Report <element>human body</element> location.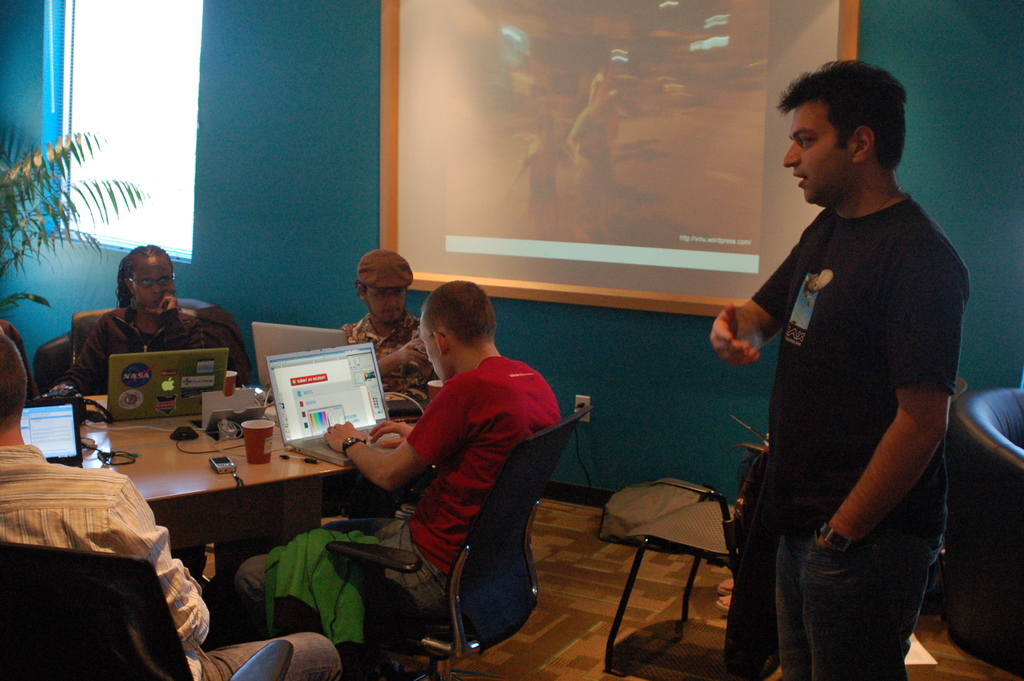
Report: select_region(234, 352, 562, 654).
